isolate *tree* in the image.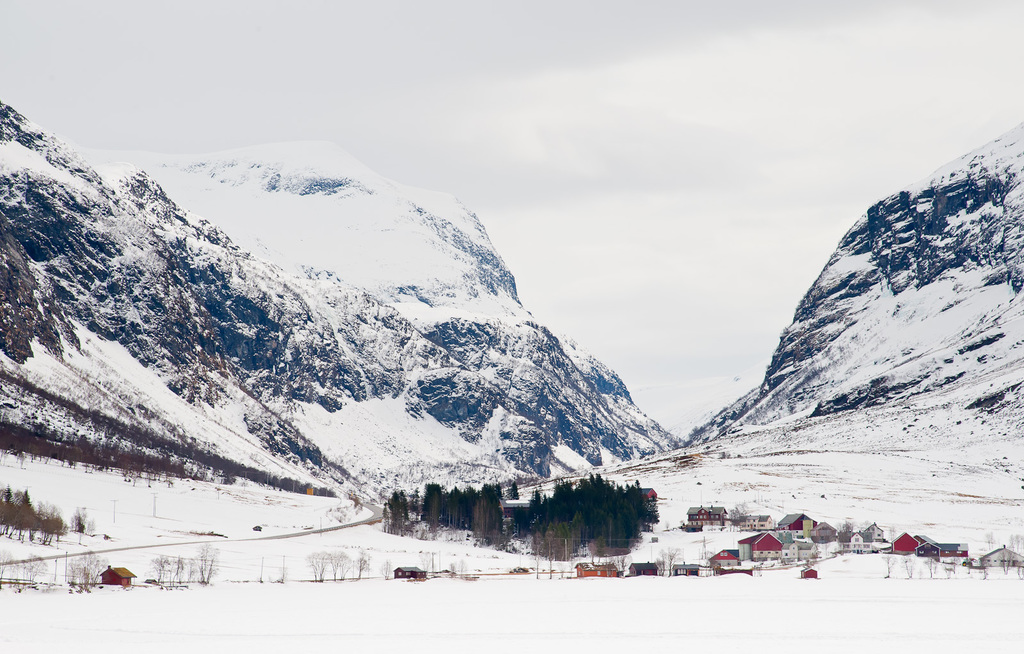
Isolated region: 1015,532,1023,576.
